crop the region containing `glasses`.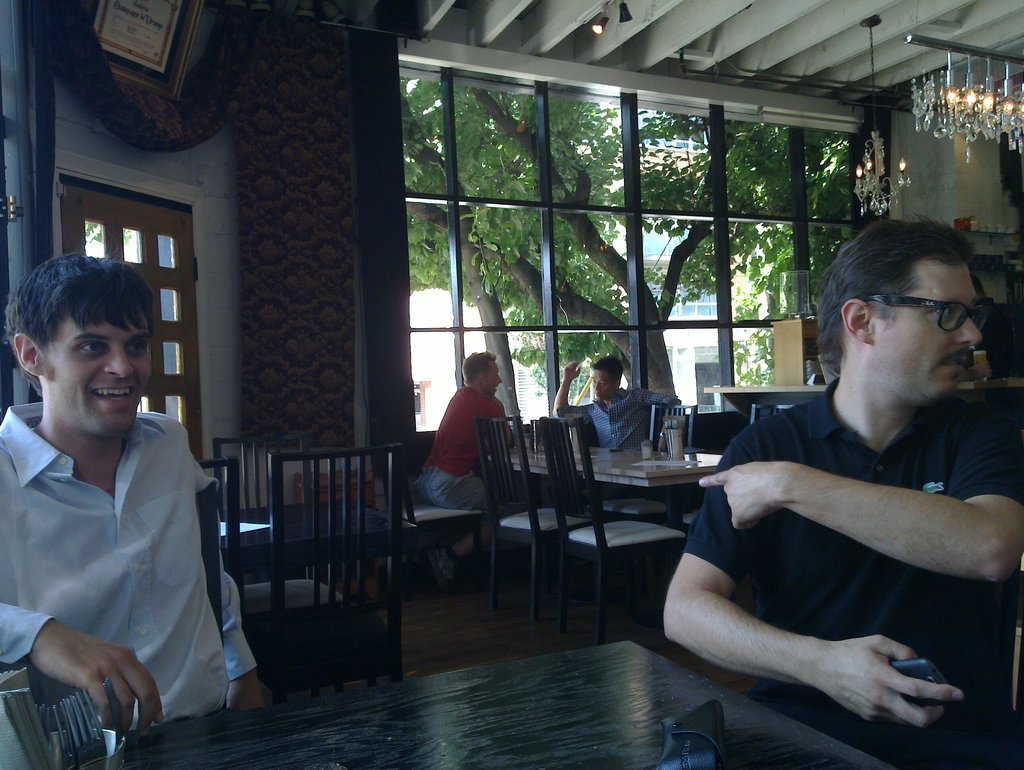
Crop region: (left=851, top=297, right=998, bottom=354).
